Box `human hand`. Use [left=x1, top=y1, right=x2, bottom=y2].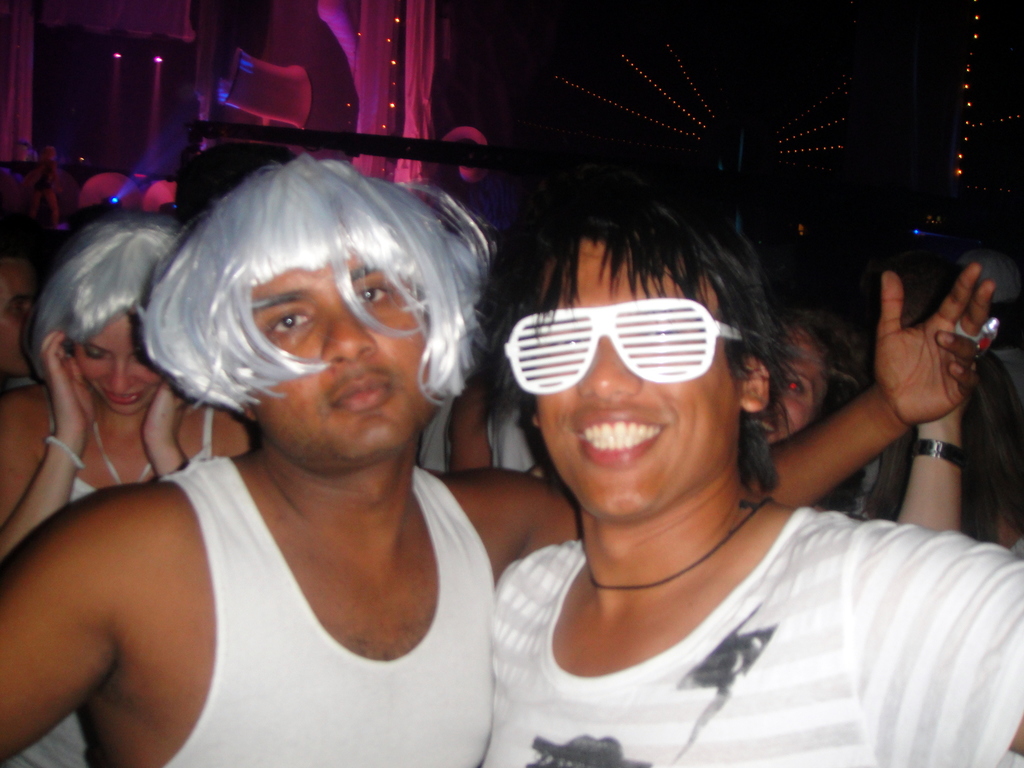
[left=865, top=246, right=1000, bottom=461].
